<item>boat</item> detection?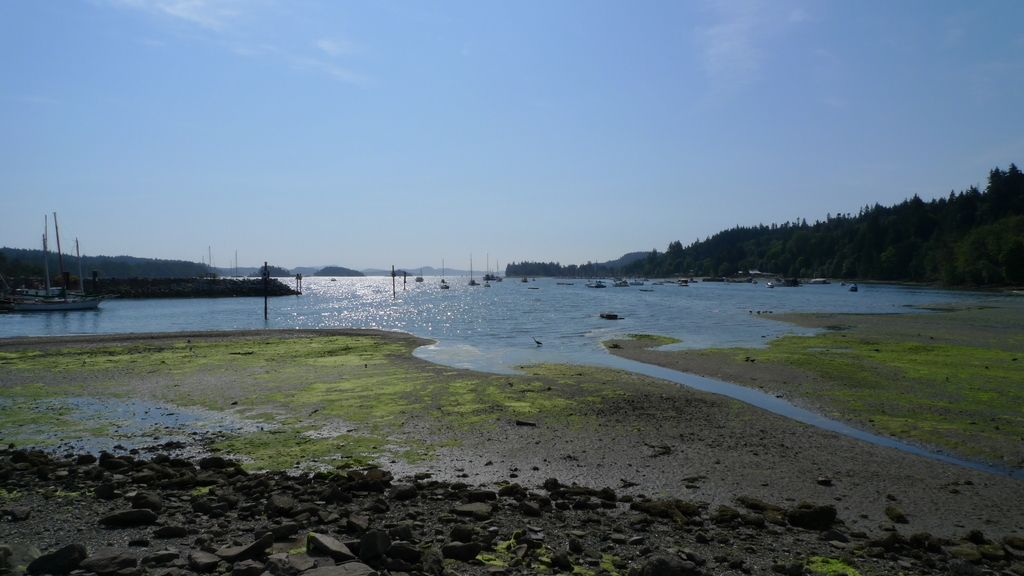
box=[557, 279, 577, 289]
